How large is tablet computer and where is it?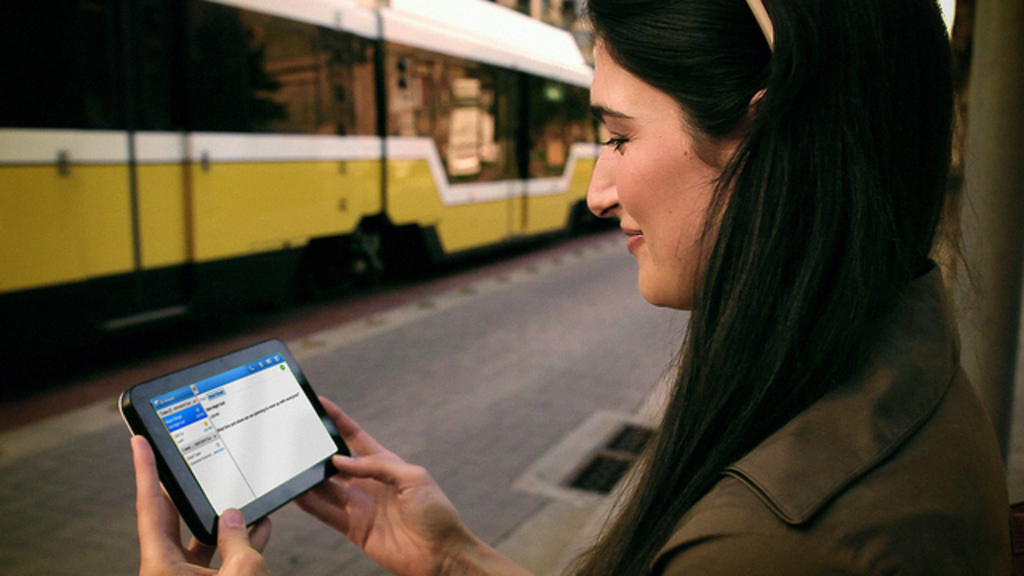
Bounding box: bbox=[118, 338, 352, 547].
